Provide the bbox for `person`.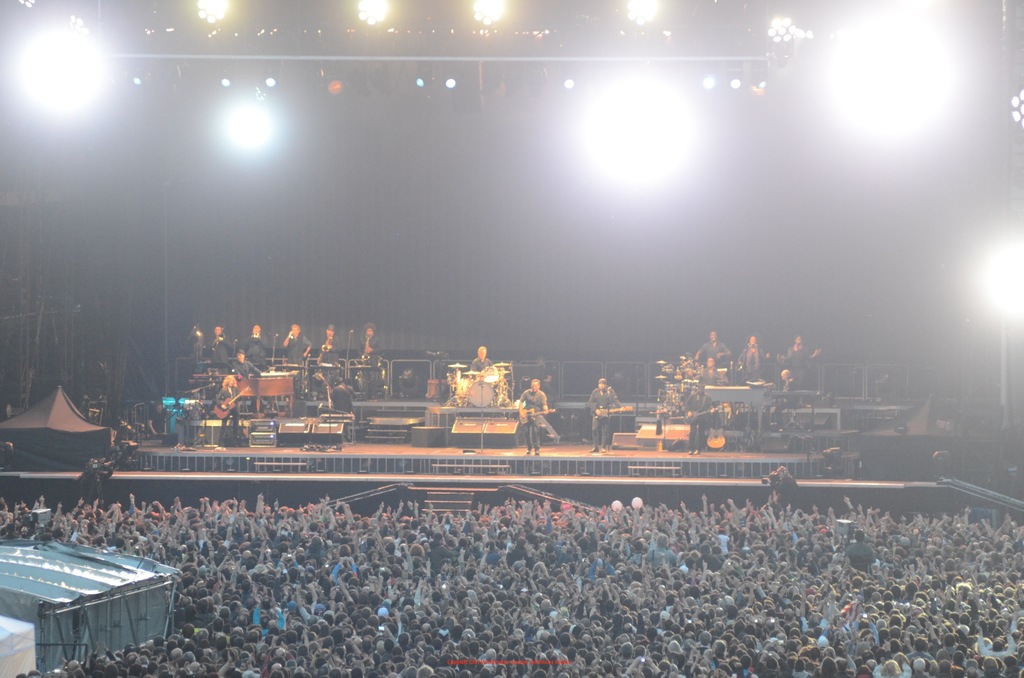
pyautogui.locateOnScreen(516, 378, 548, 454).
